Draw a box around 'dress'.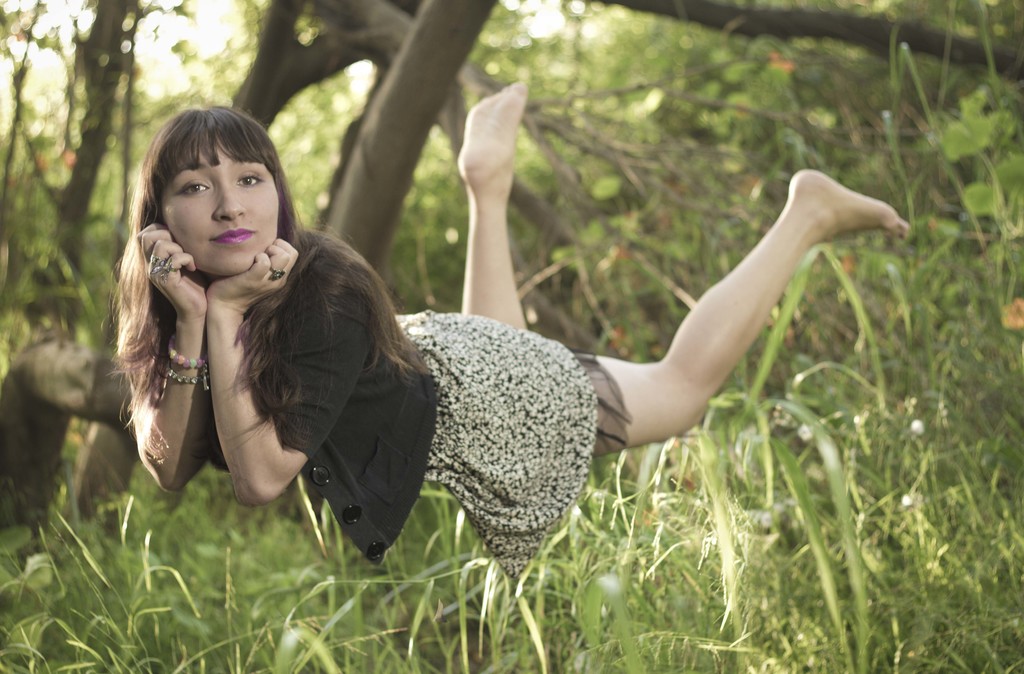
left=394, top=310, right=631, bottom=579.
